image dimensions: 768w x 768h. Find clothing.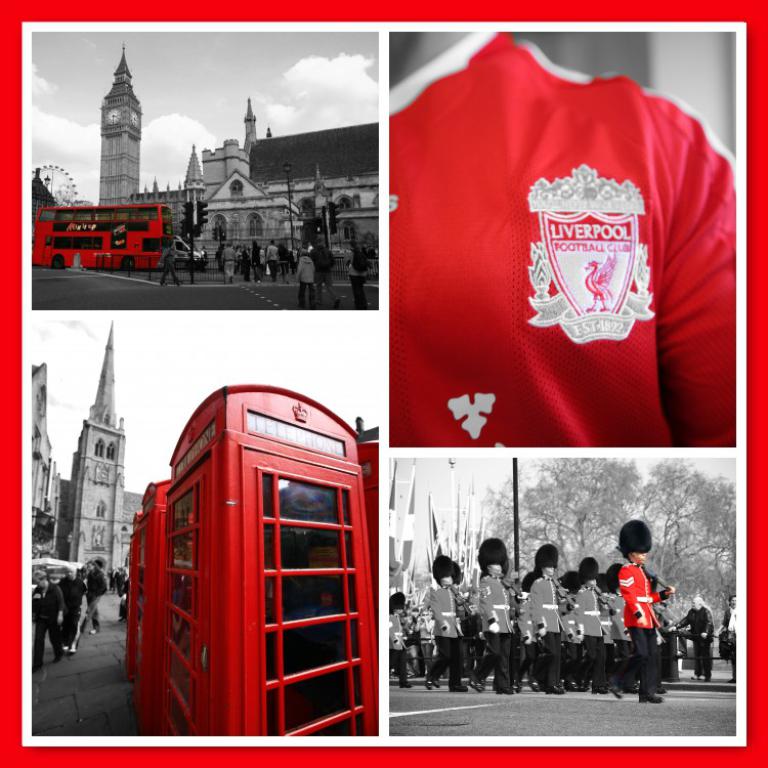
pyautogui.locateOnScreen(575, 589, 598, 691).
